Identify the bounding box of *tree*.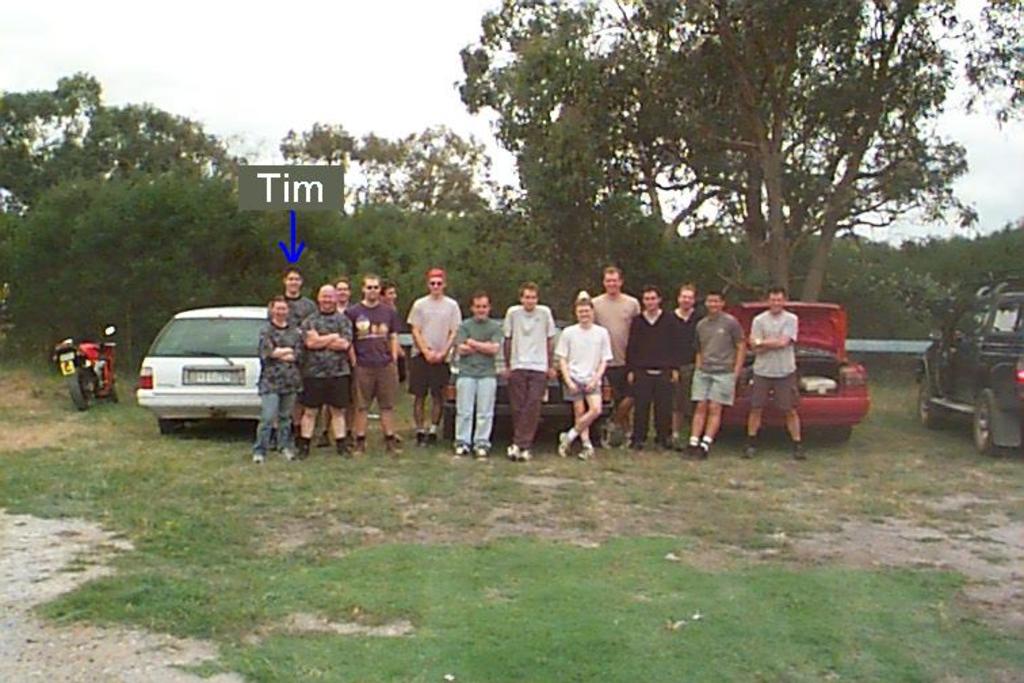
{"left": 0, "top": 164, "right": 274, "bottom": 373}.
